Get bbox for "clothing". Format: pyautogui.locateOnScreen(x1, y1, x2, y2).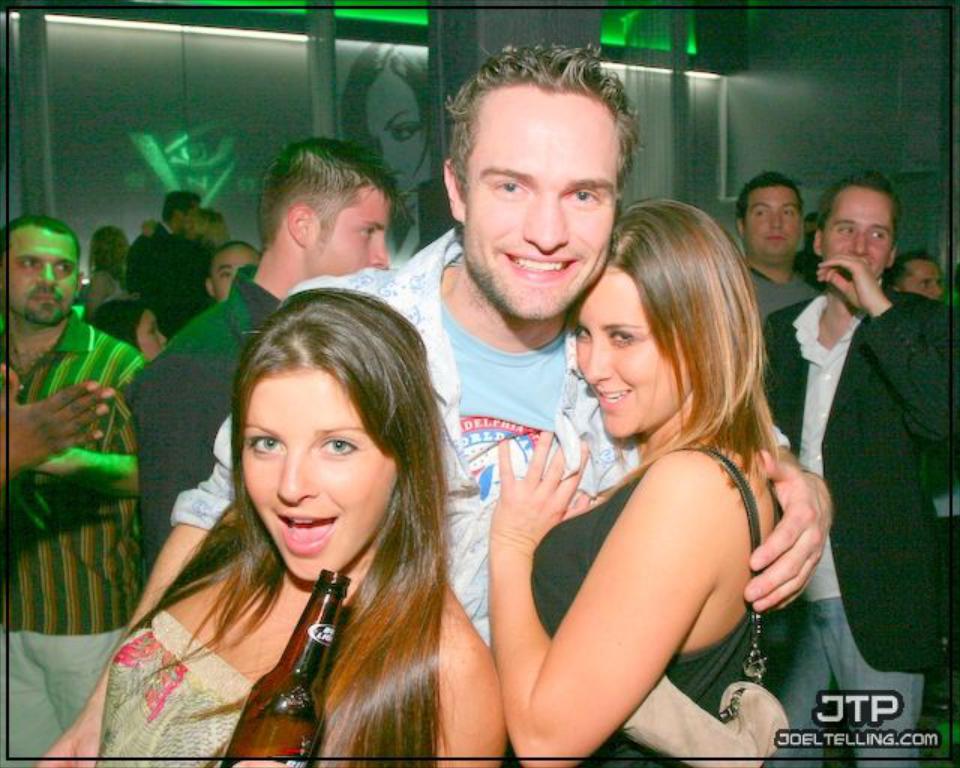
pyautogui.locateOnScreen(90, 608, 318, 767).
